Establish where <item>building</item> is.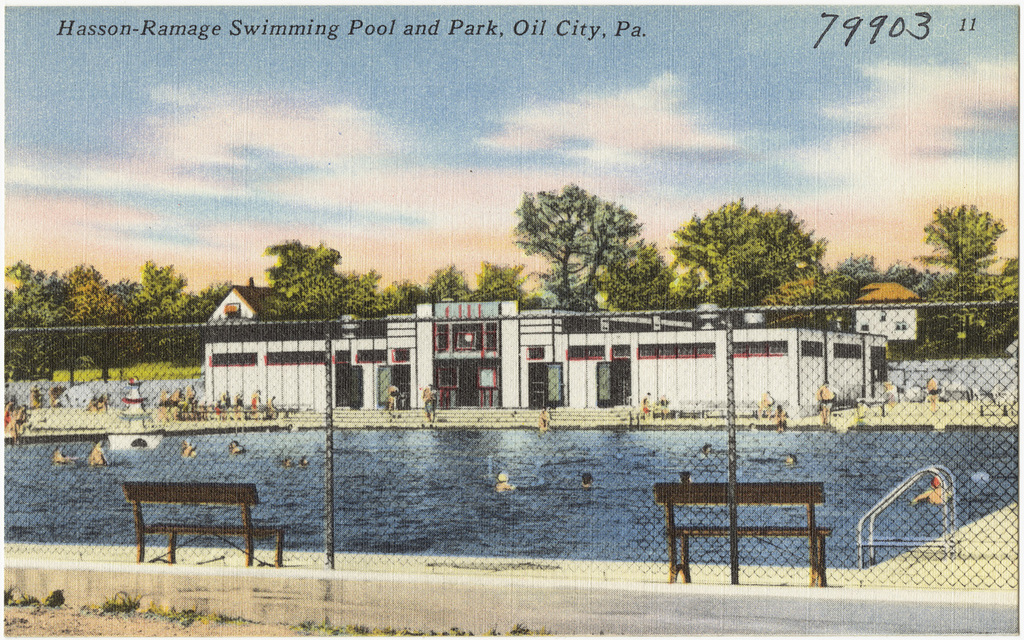
Established at bbox=(198, 278, 889, 416).
